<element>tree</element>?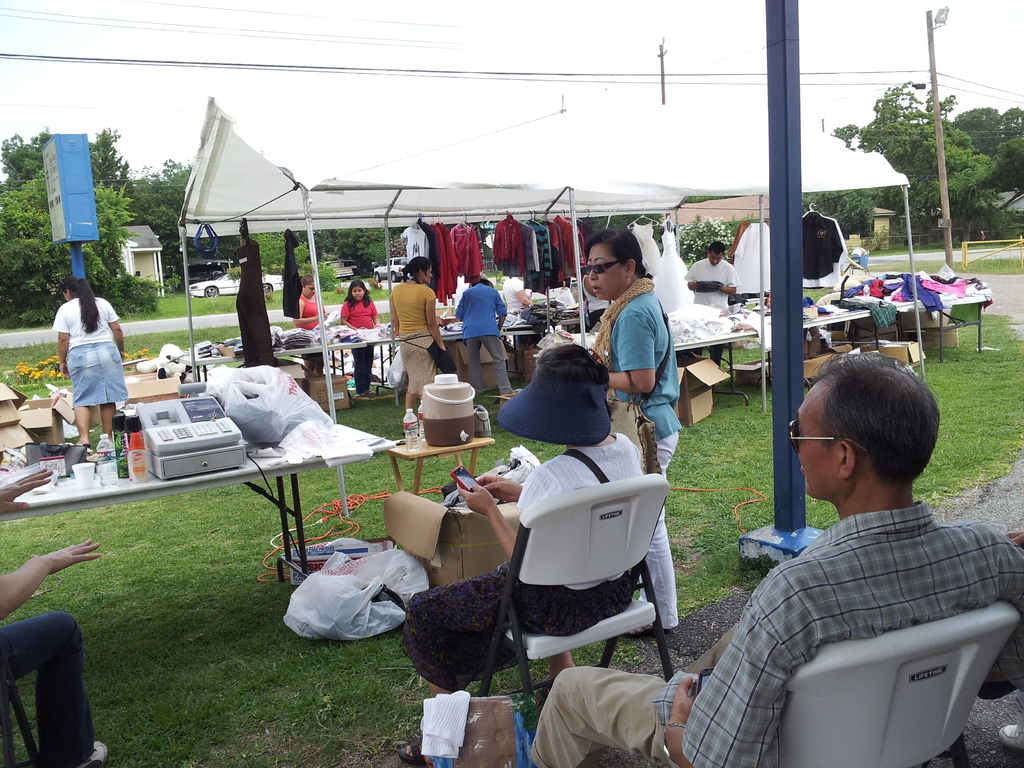
<region>813, 63, 989, 234</region>
